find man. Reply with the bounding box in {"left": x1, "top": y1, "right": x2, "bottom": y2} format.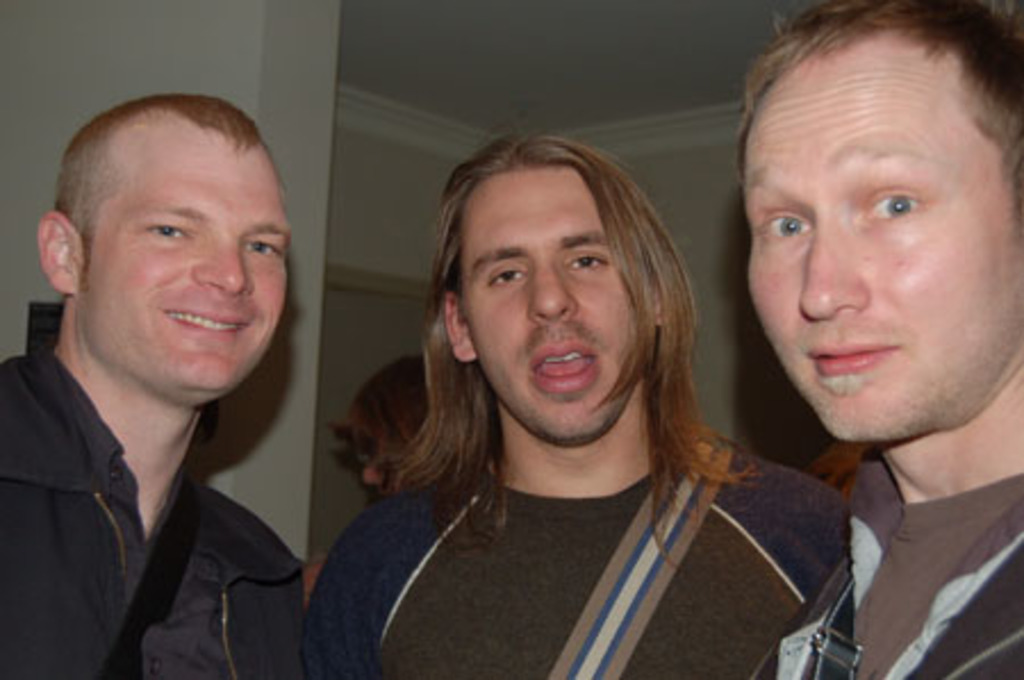
{"left": 9, "top": 77, "right": 364, "bottom": 679}.
